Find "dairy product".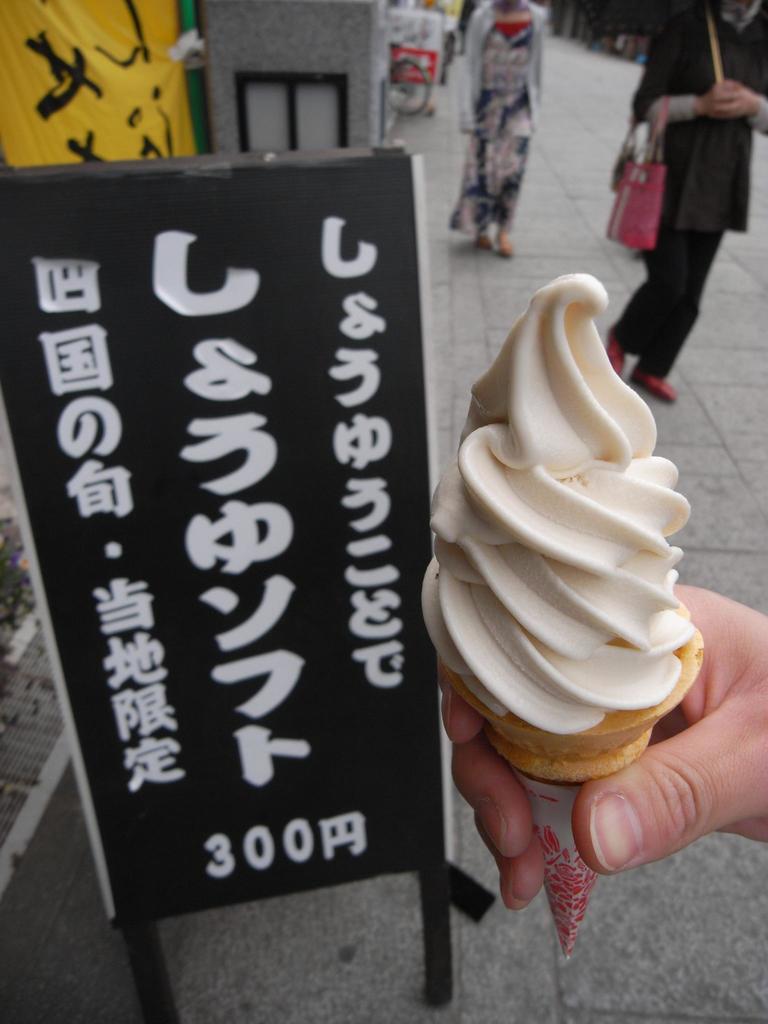
left=432, top=316, right=716, bottom=725.
